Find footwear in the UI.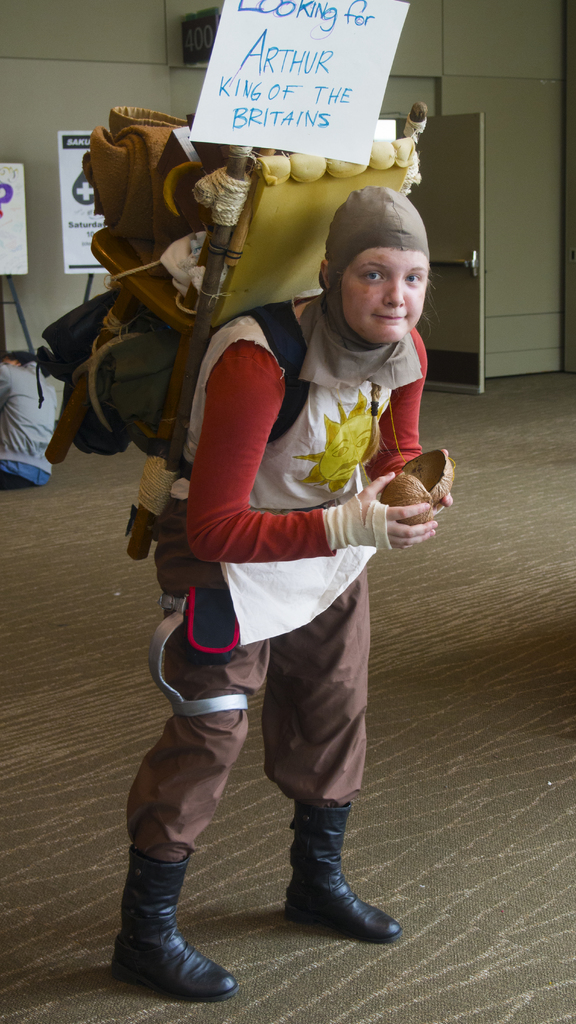
UI element at [272, 786, 397, 937].
